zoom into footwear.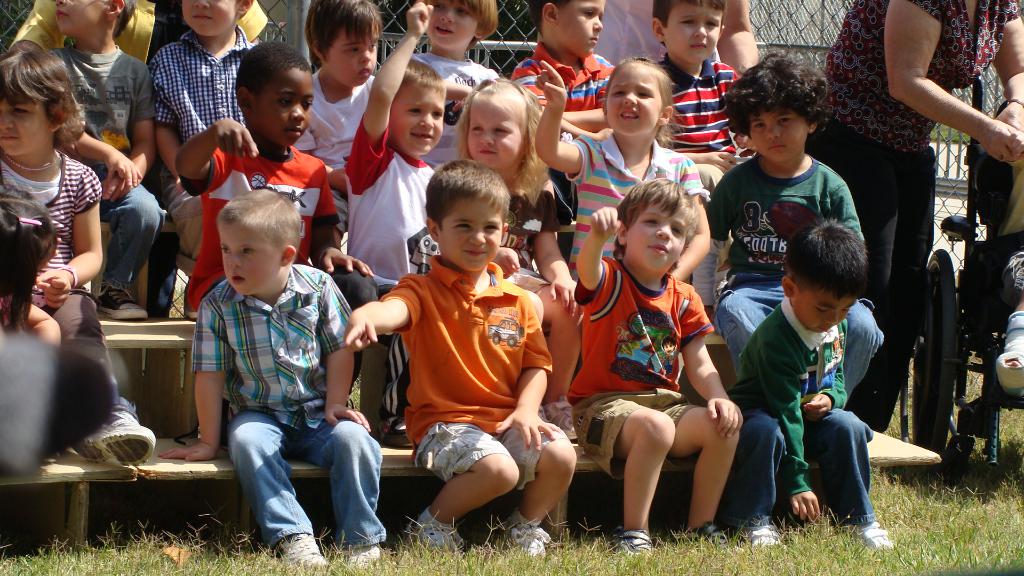
Zoom target: [left=856, top=516, right=900, bottom=554].
